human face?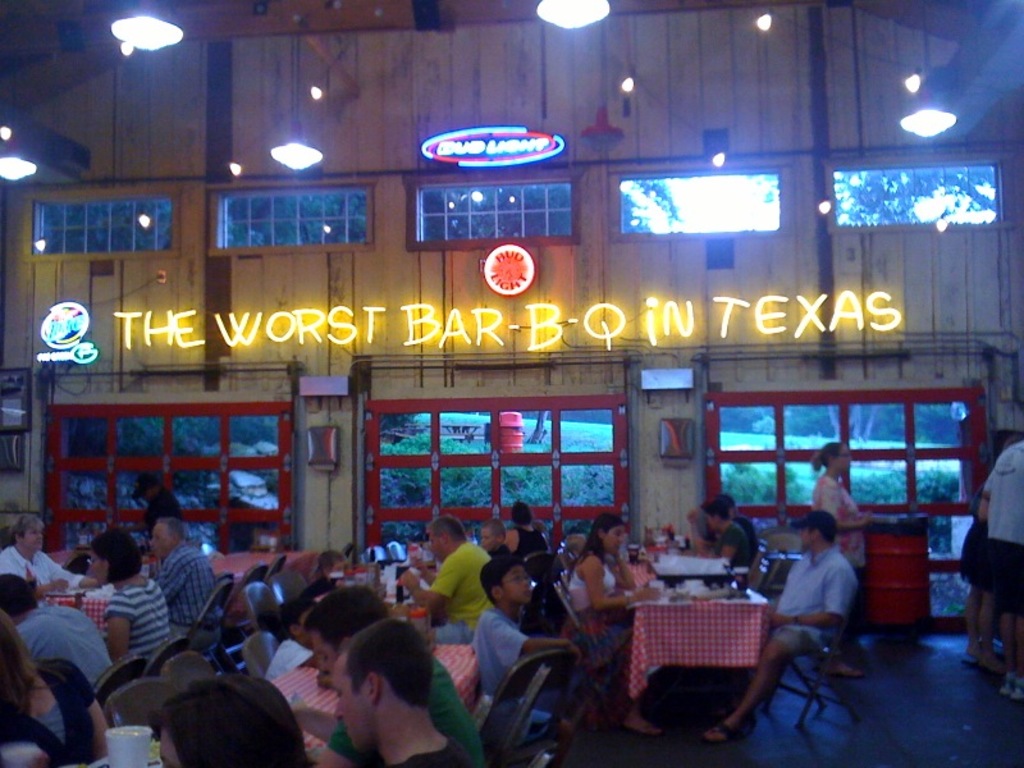
[left=312, top=634, right=334, bottom=669]
